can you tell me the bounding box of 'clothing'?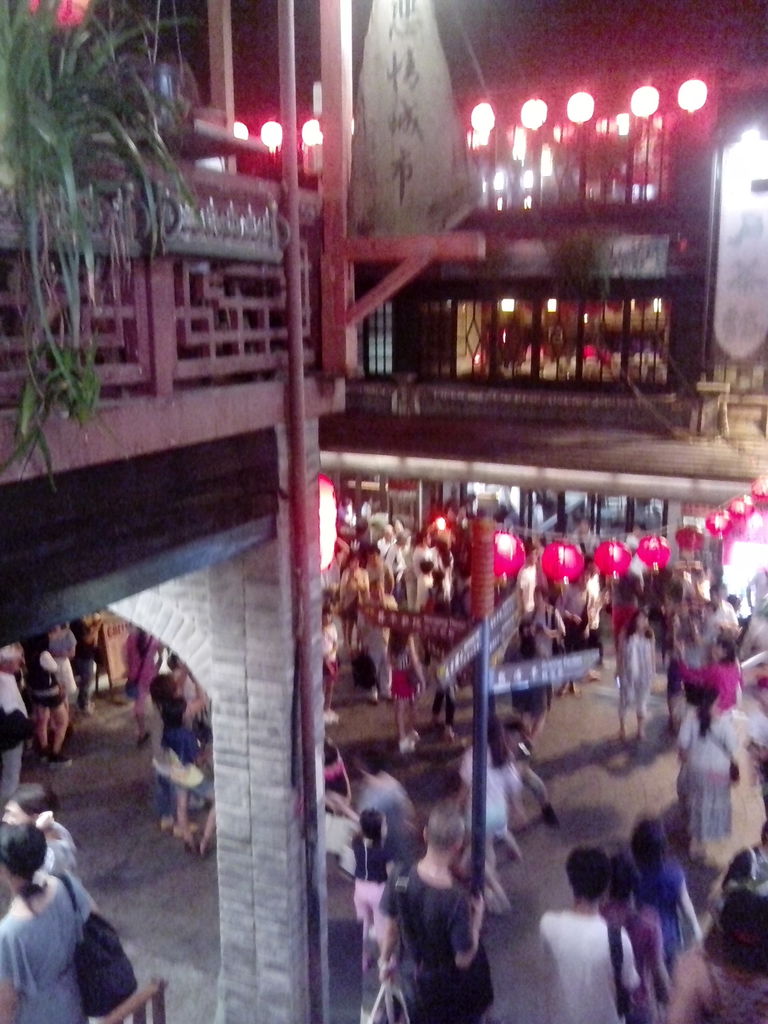
{"left": 46, "top": 820, "right": 76, "bottom": 876}.
